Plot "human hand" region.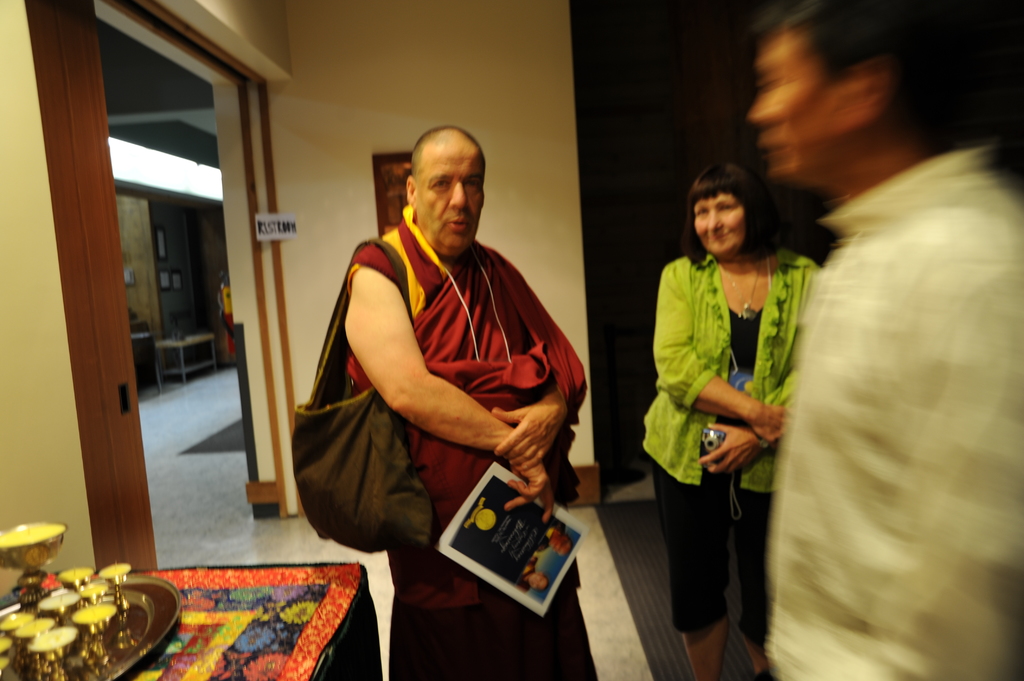
Plotted at box=[490, 405, 556, 473].
